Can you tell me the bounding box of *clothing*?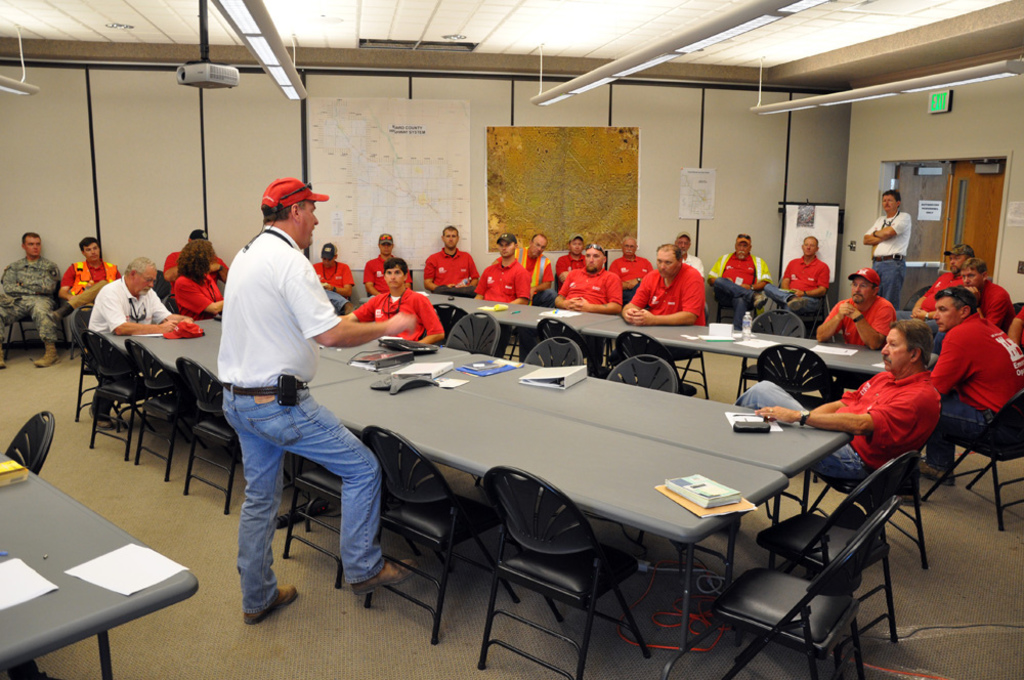
366, 255, 407, 287.
